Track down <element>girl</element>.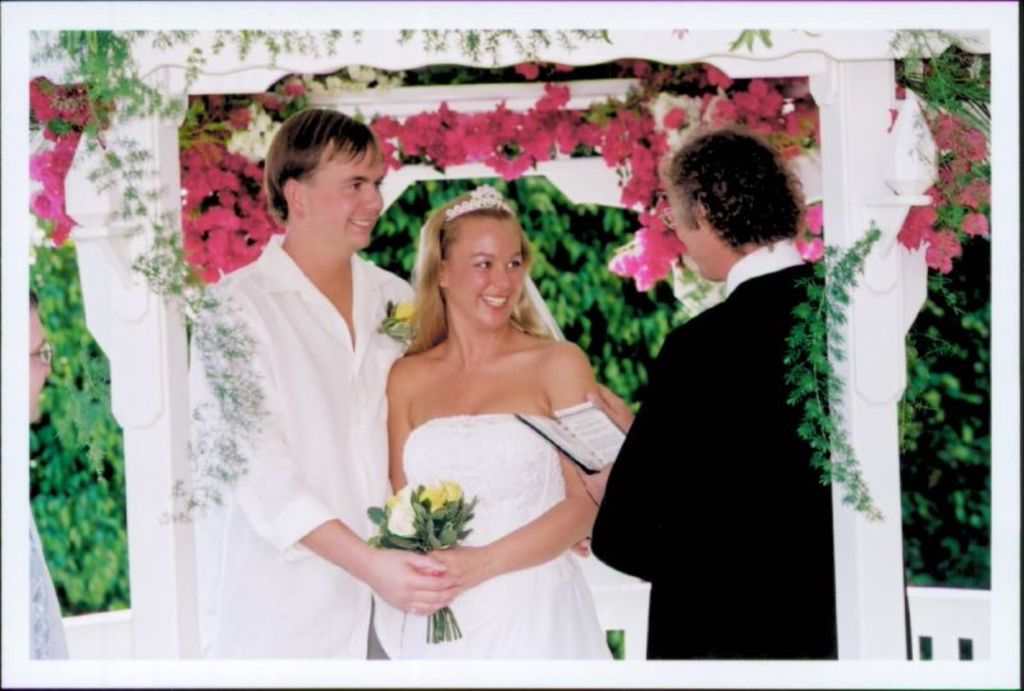
Tracked to [384, 188, 603, 669].
